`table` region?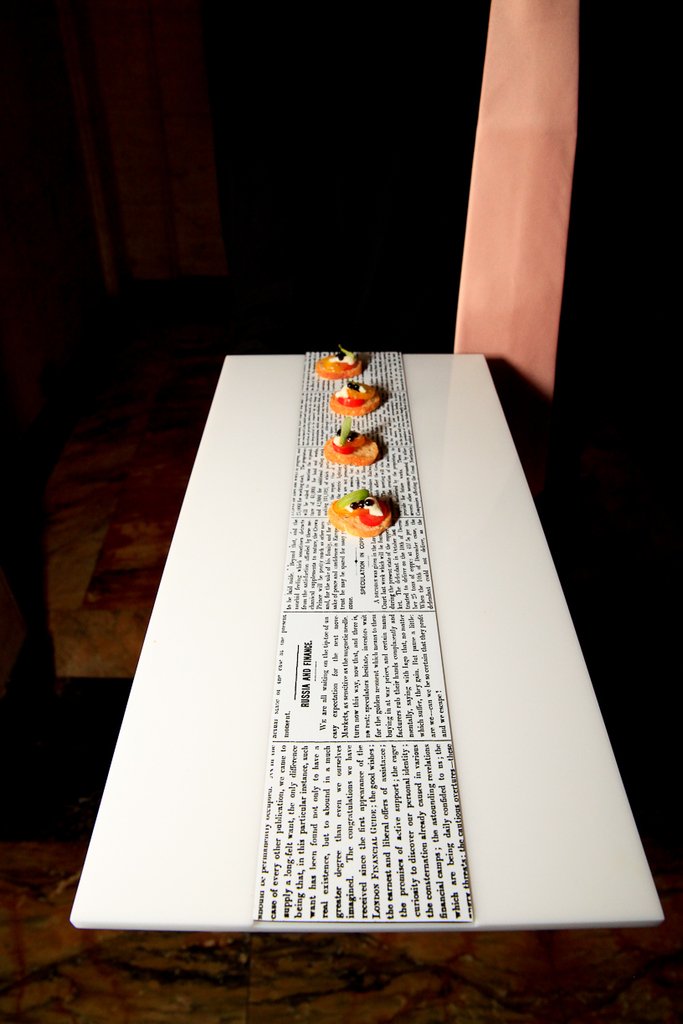
51 318 682 1023
